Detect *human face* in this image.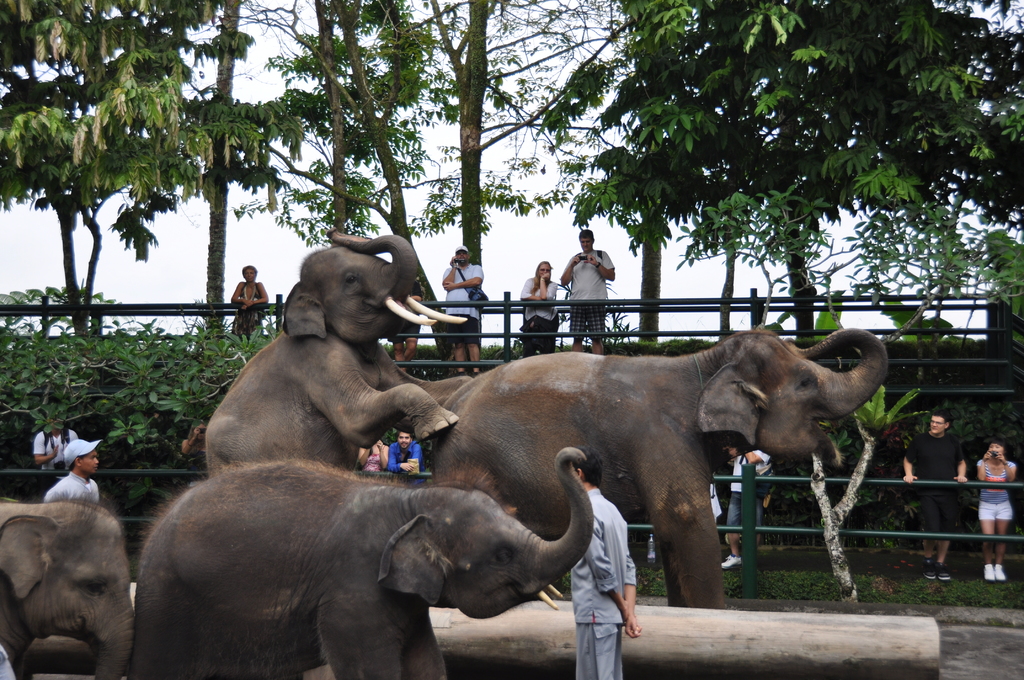
Detection: 80, 446, 100, 474.
